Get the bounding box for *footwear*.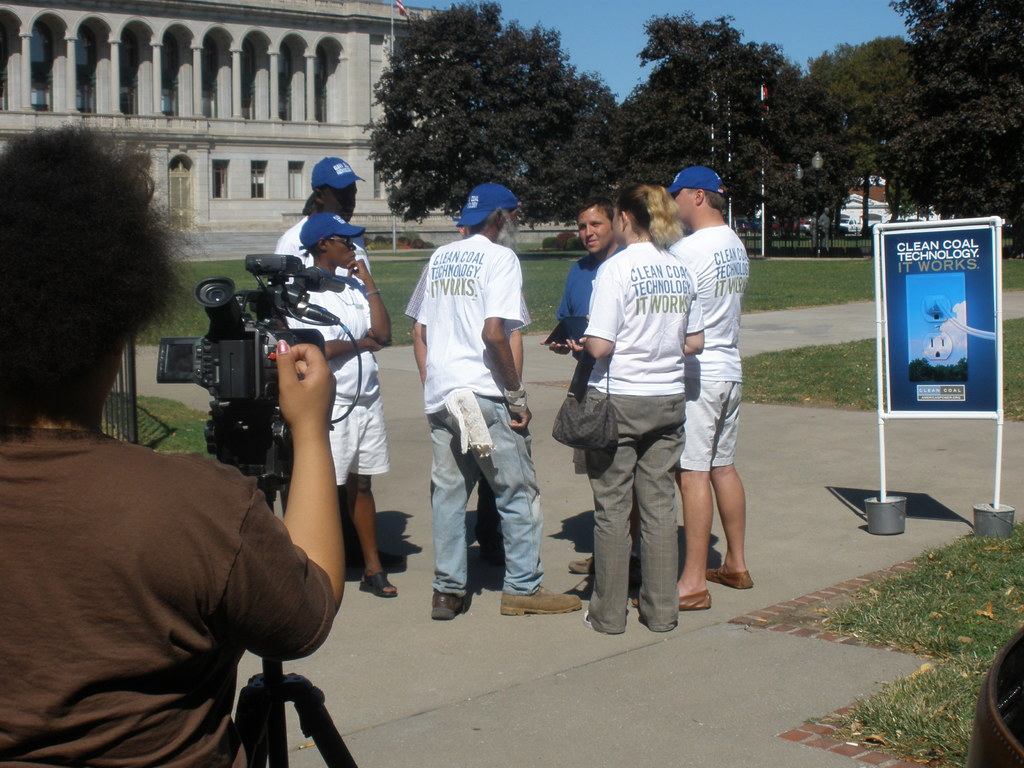
(360, 567, 403, 595).
